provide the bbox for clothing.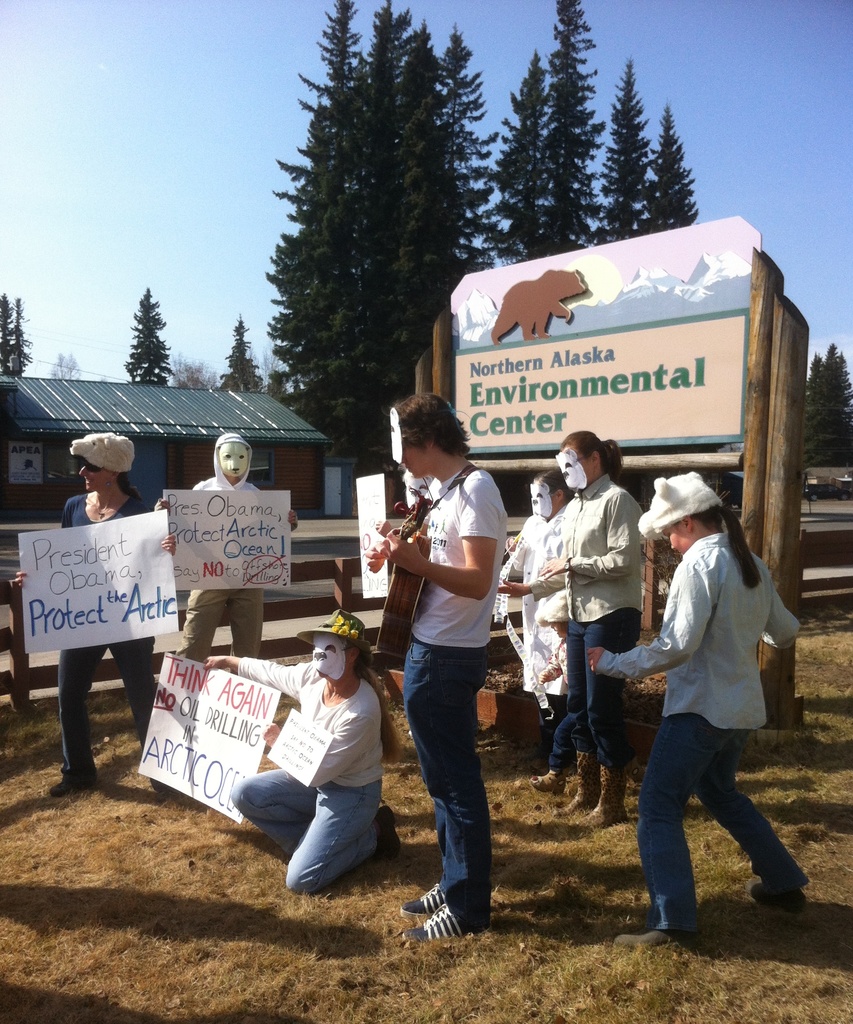
detection(596, 450, 811, 908).
